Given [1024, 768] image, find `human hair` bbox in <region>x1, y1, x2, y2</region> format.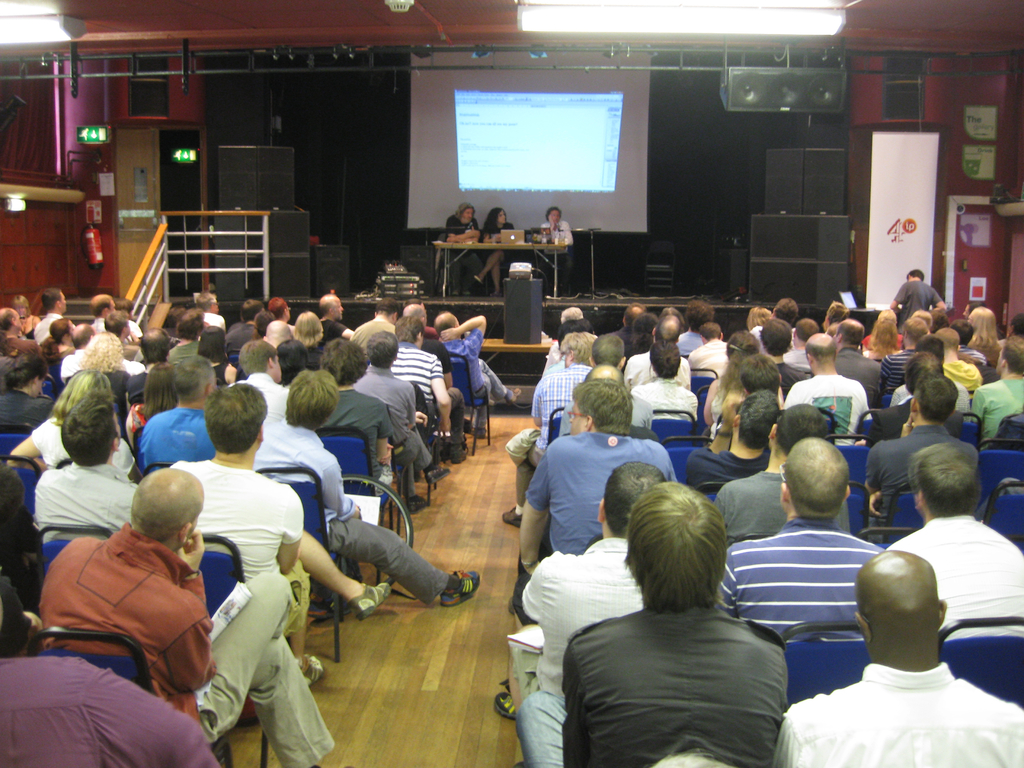
<region>876, 305, 895, 324</region>.
